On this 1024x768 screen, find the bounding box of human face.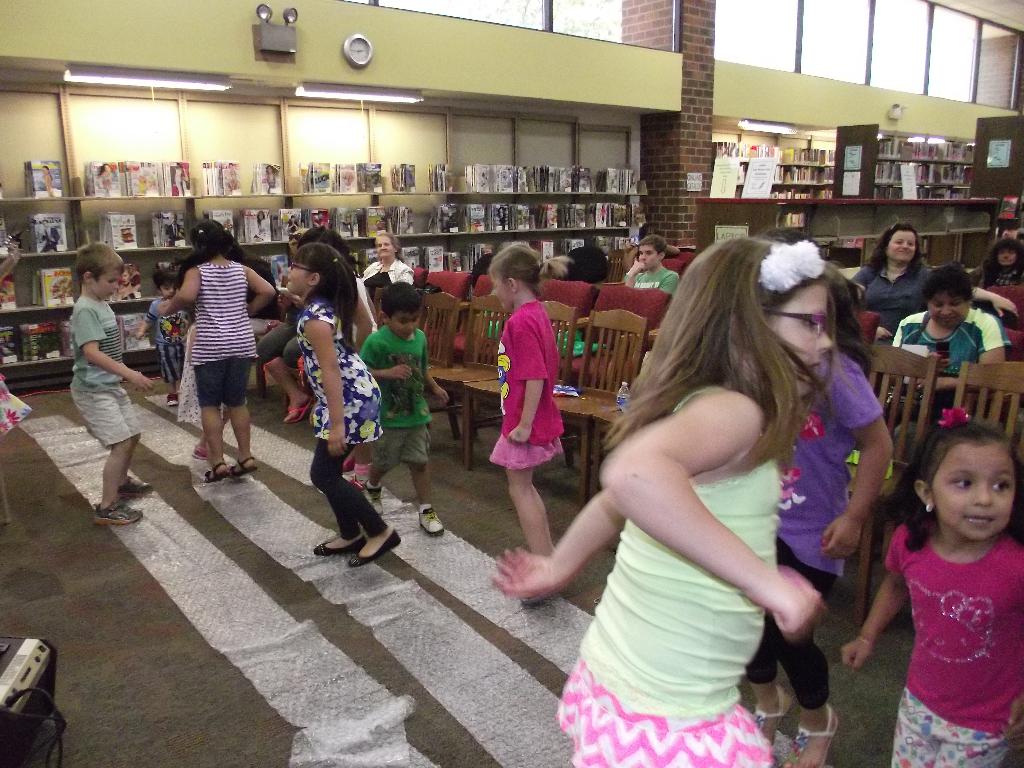
Bounding box: left=90, top=273, right=118, bottom=300.
